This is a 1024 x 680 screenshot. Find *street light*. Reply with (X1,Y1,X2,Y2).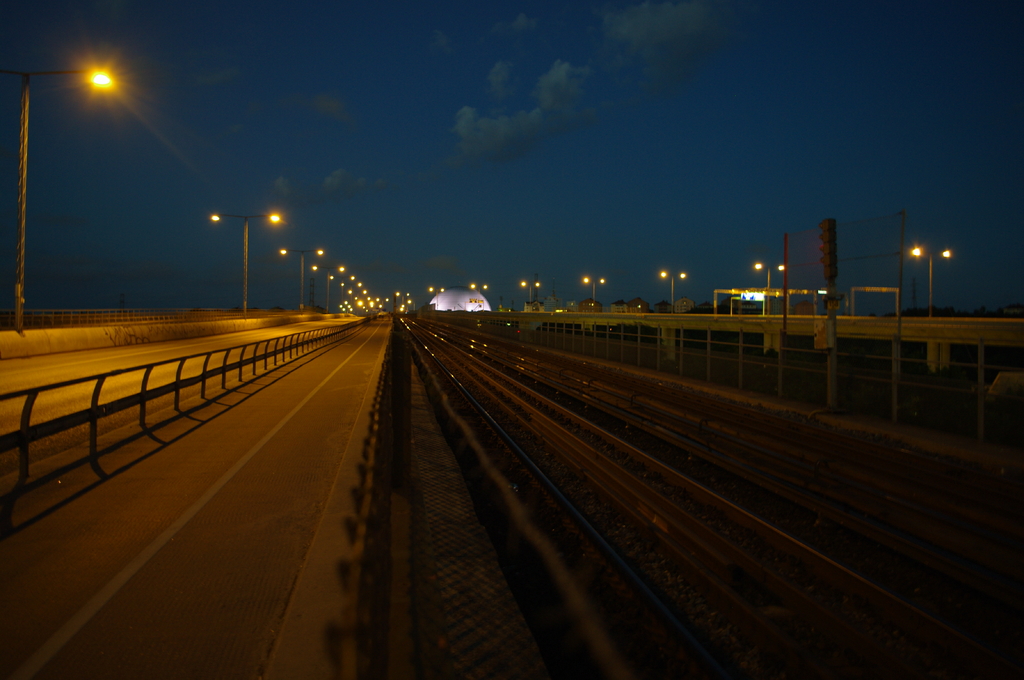
(910,248,951,320).
